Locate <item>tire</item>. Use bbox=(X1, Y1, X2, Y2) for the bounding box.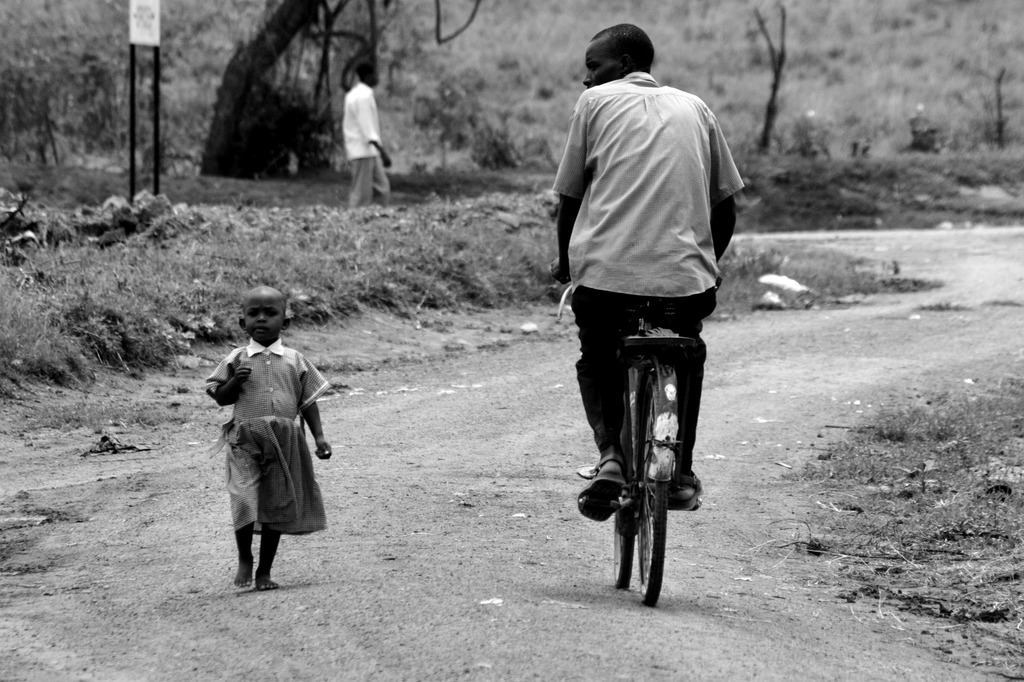
bbox=(633, 480, 667, 597).
